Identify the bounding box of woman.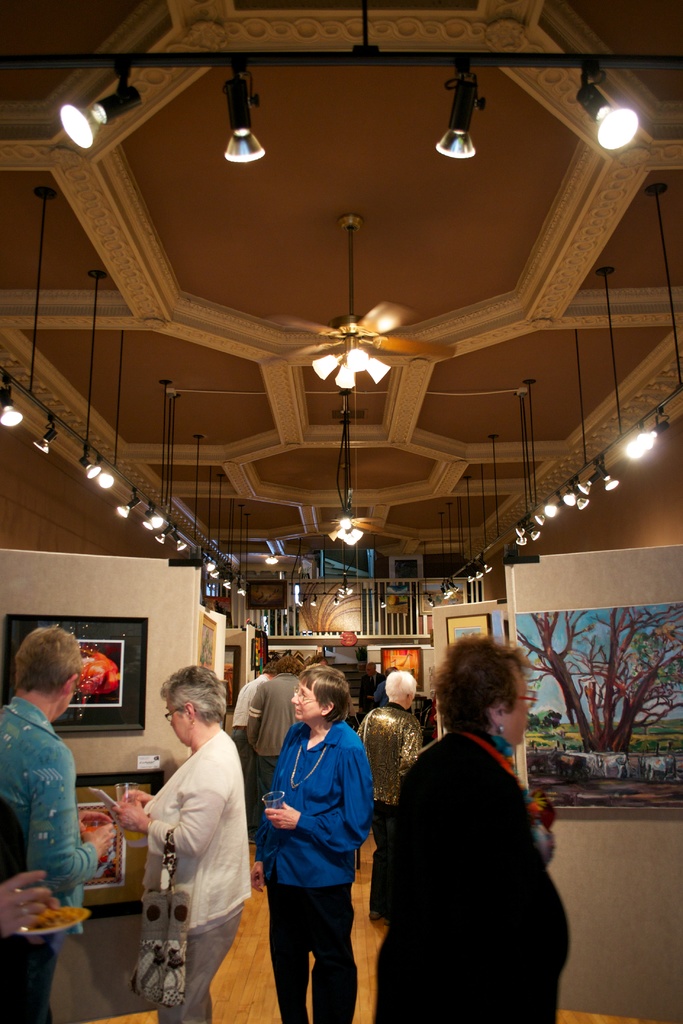
bbox(111, 665, 260, 1023).
